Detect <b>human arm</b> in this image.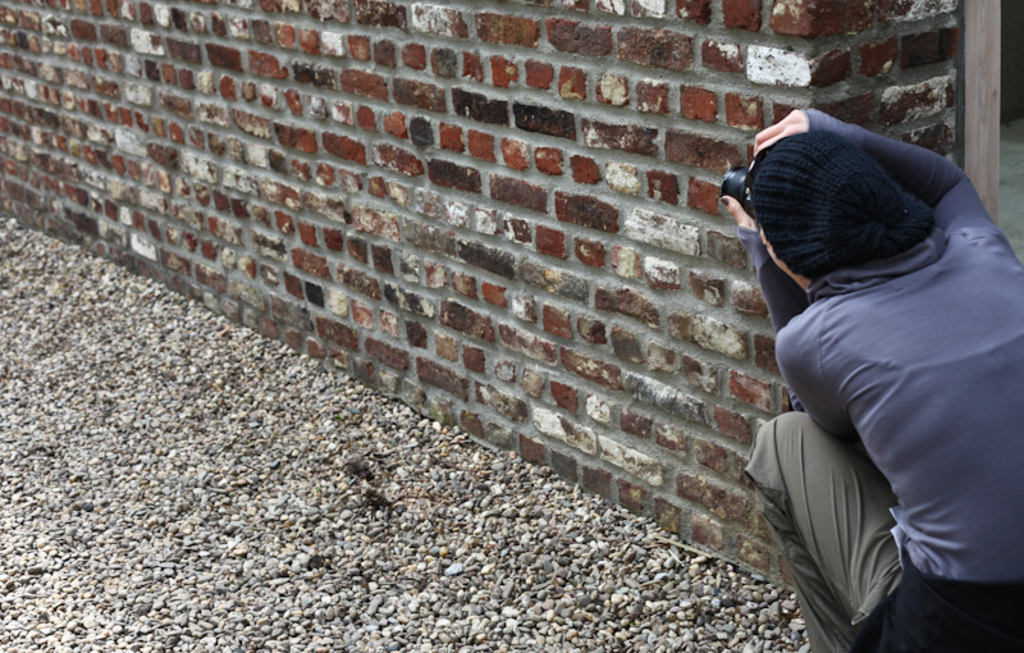
Detection: x1=753, y1=105, x2=1020, y2=262.
